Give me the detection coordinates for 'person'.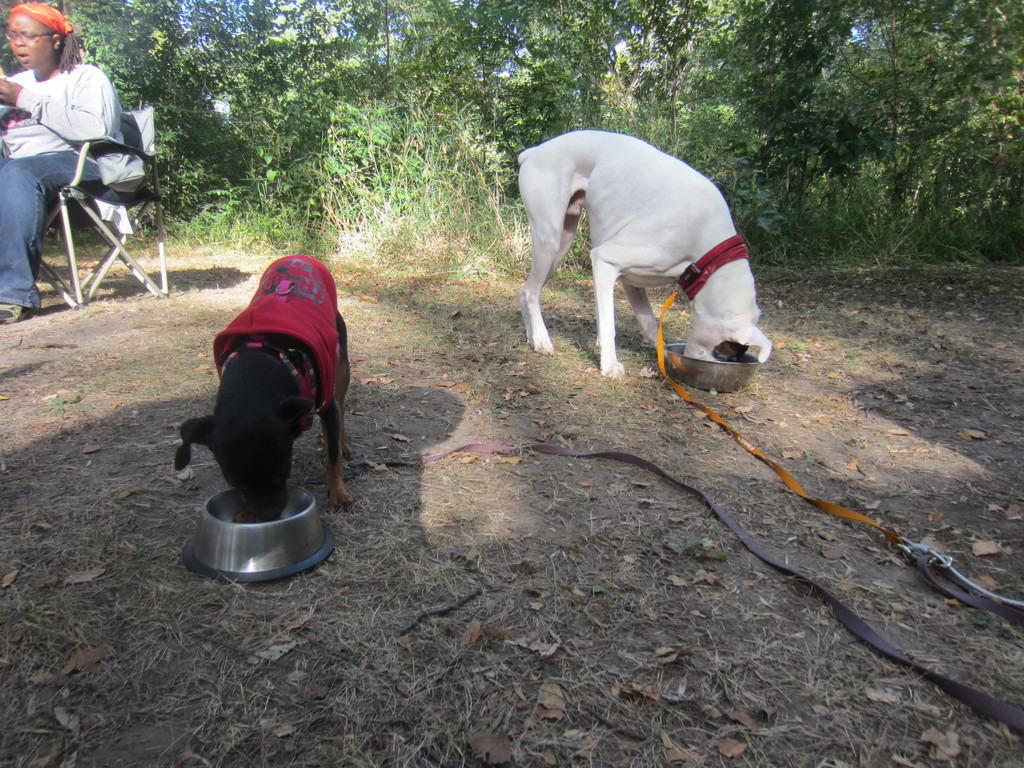
[x1=18, y1=0, x2=138, y2=282].
